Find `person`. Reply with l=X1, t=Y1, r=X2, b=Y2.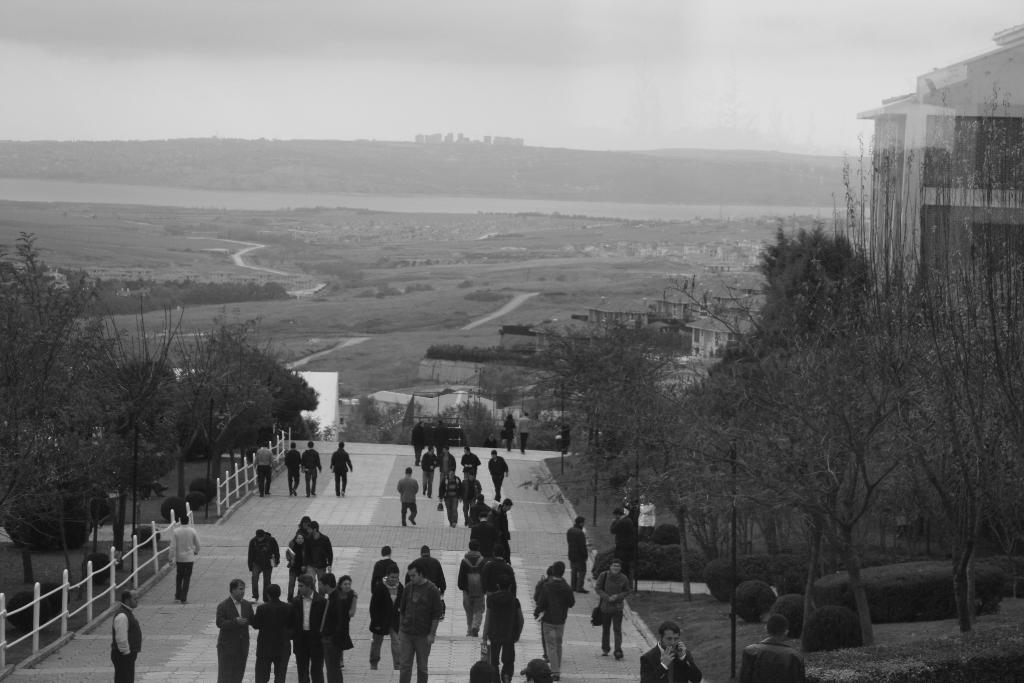
l=746, t=612, r=806, b=680.
